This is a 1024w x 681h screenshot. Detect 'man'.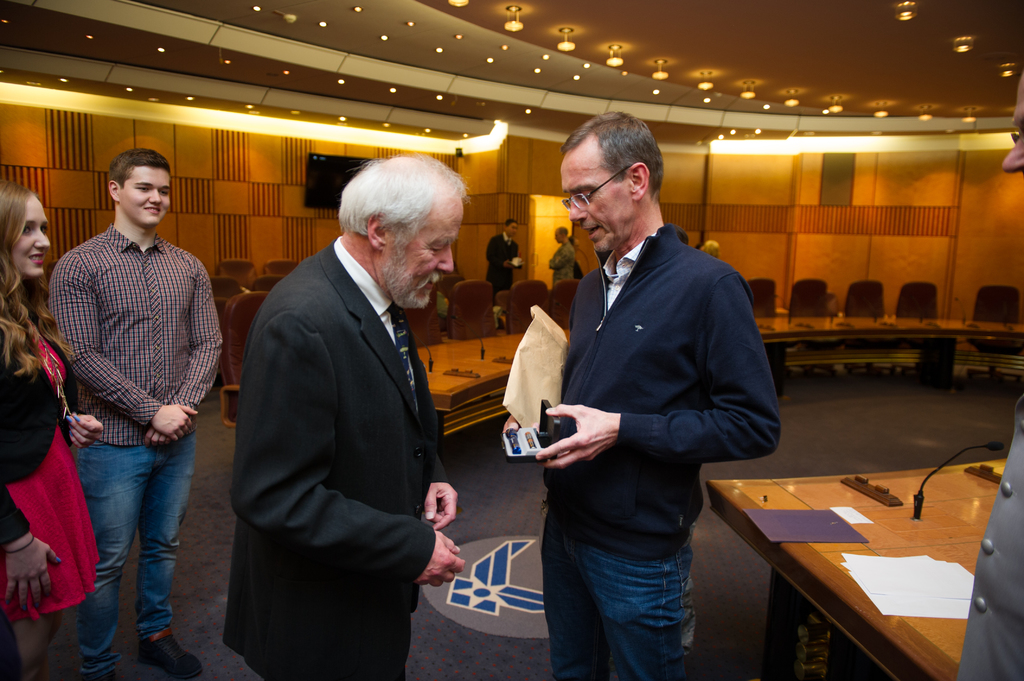
x1=225, y1=152, x2=463, y2=680.
